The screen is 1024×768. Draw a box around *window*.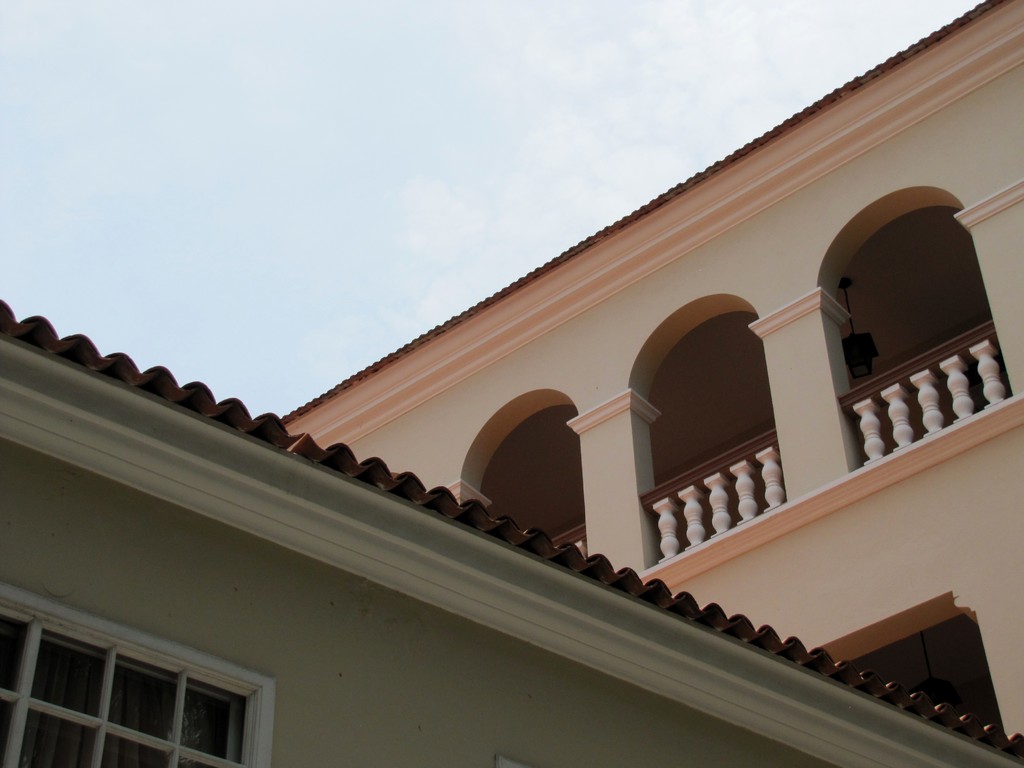
l=0, t=580, r=278, b=767.
